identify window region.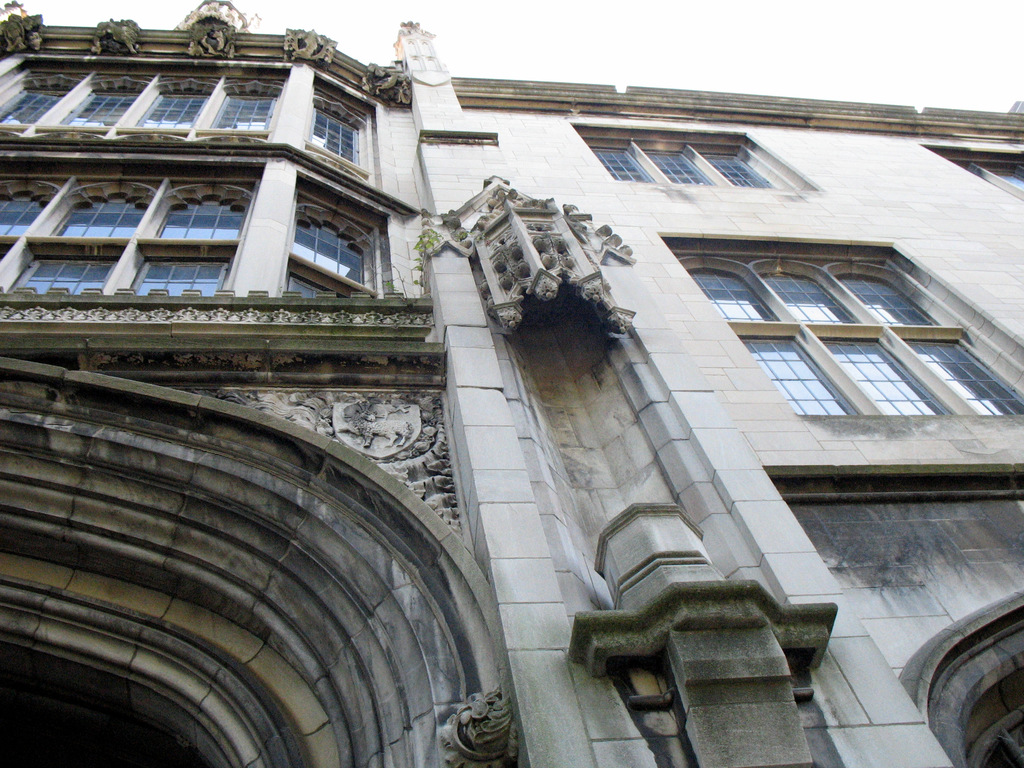
Region: bbox=[65, 68, 134, 123].
